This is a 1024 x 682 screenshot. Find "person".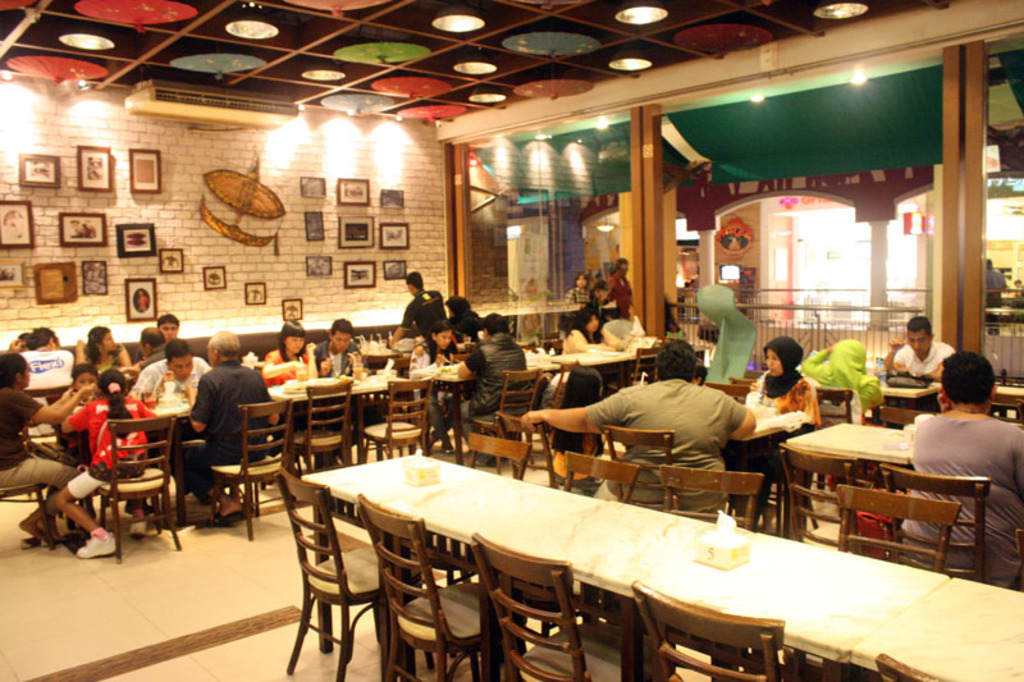
Bounding box: (156, 310, 177, 340).
